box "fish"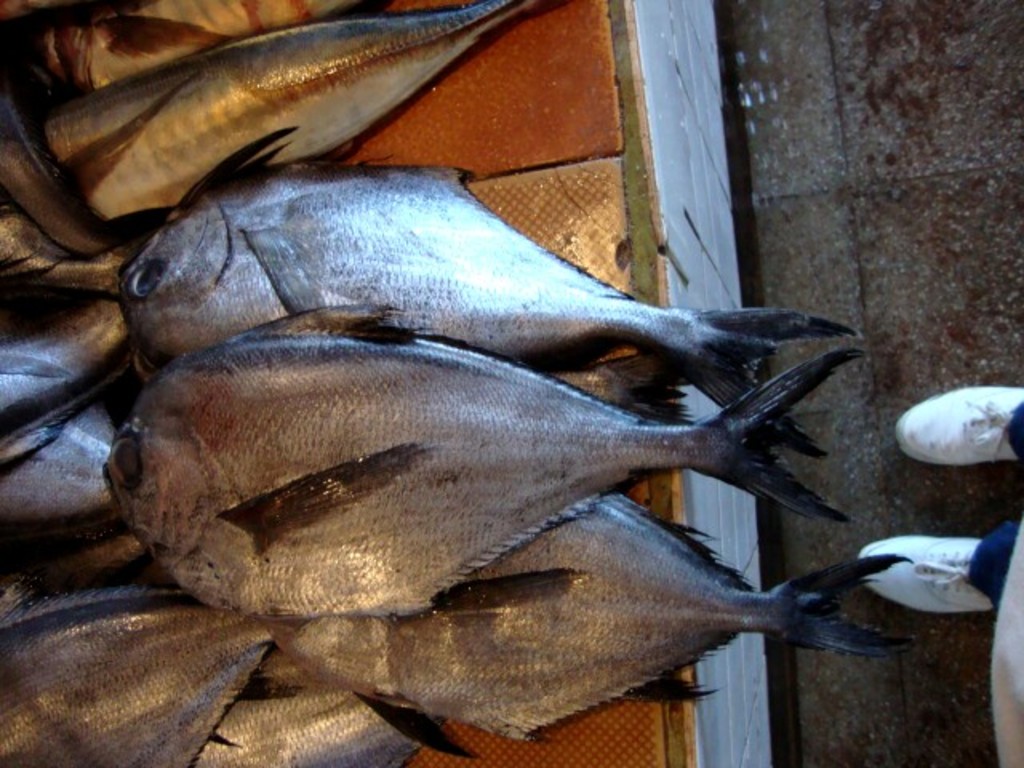
bbox(93, 299, 862, 637)
